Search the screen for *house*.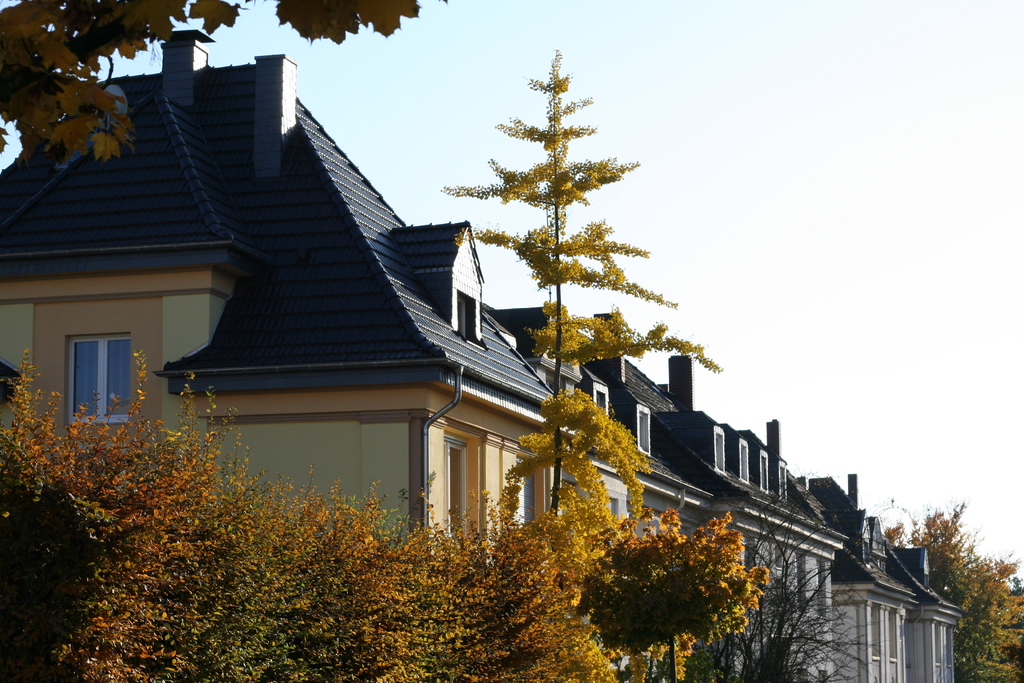
Found at detection(635, 372, 732, 682).
